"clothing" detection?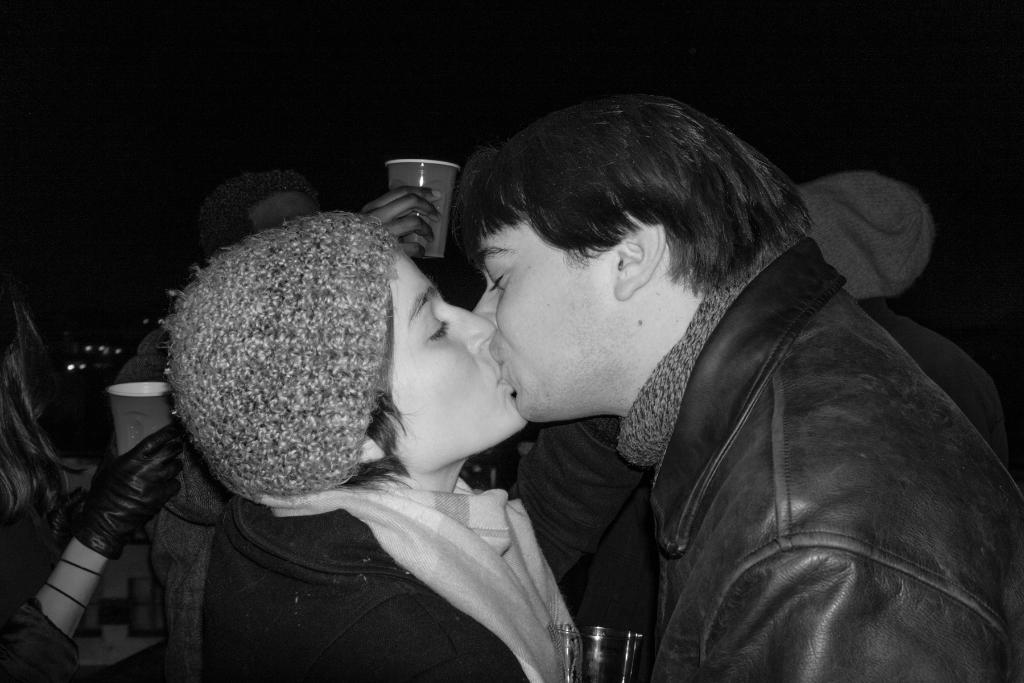
crop(852, 290, 1019, 483)
